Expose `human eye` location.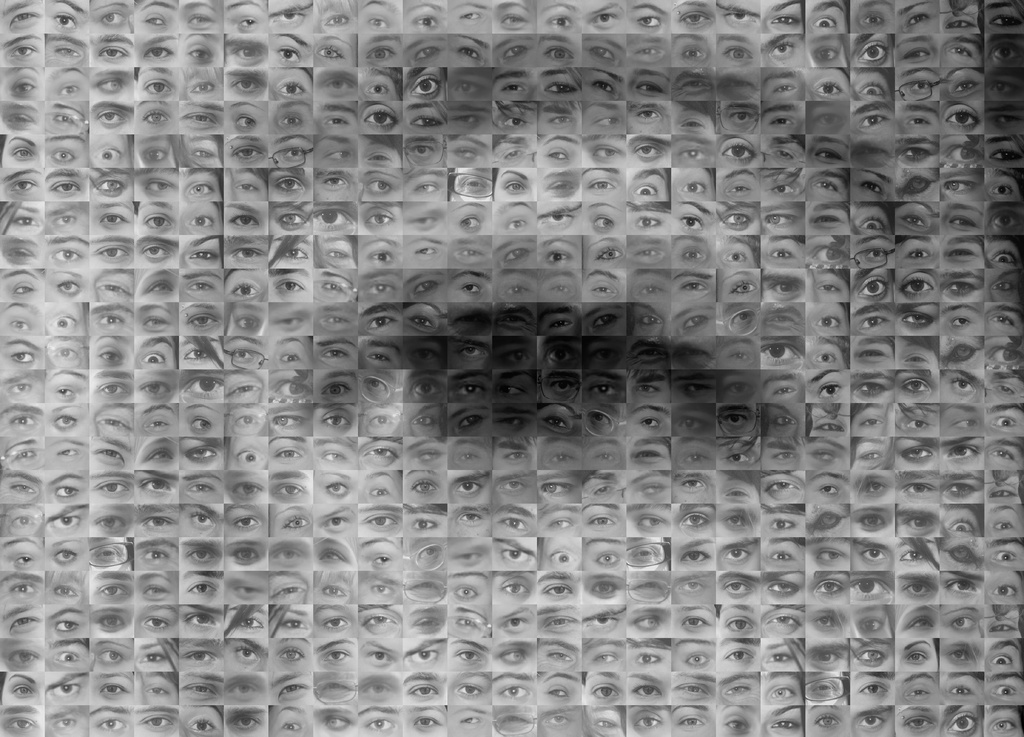
Exposed at 188, 549, 215, 561.
